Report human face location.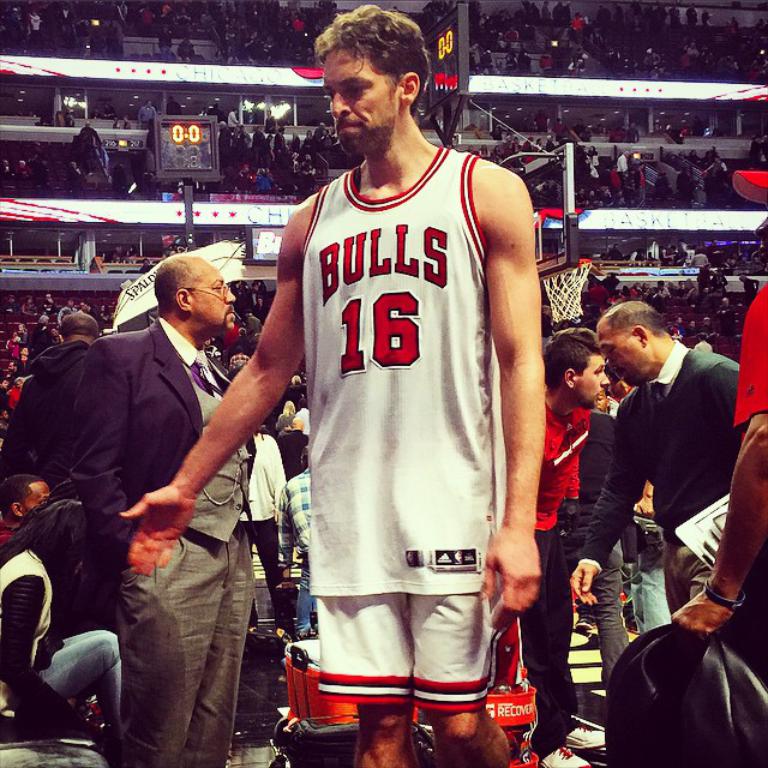
Report: detection(186, 256, 235, 331).
